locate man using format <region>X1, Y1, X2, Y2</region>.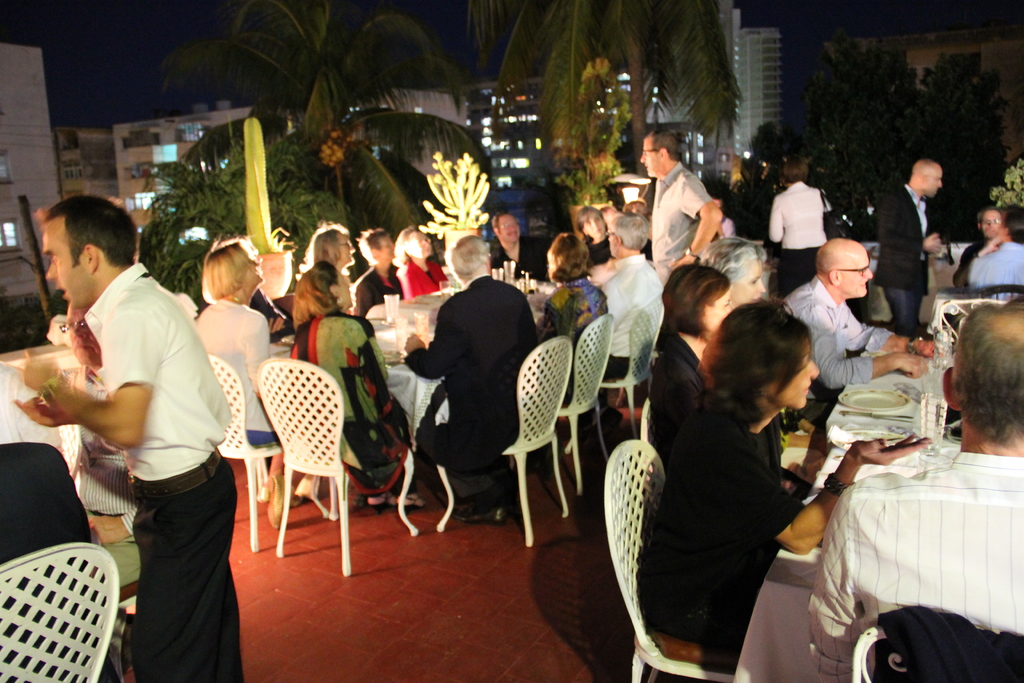
<region>768, 228, 941, 417</region>.
